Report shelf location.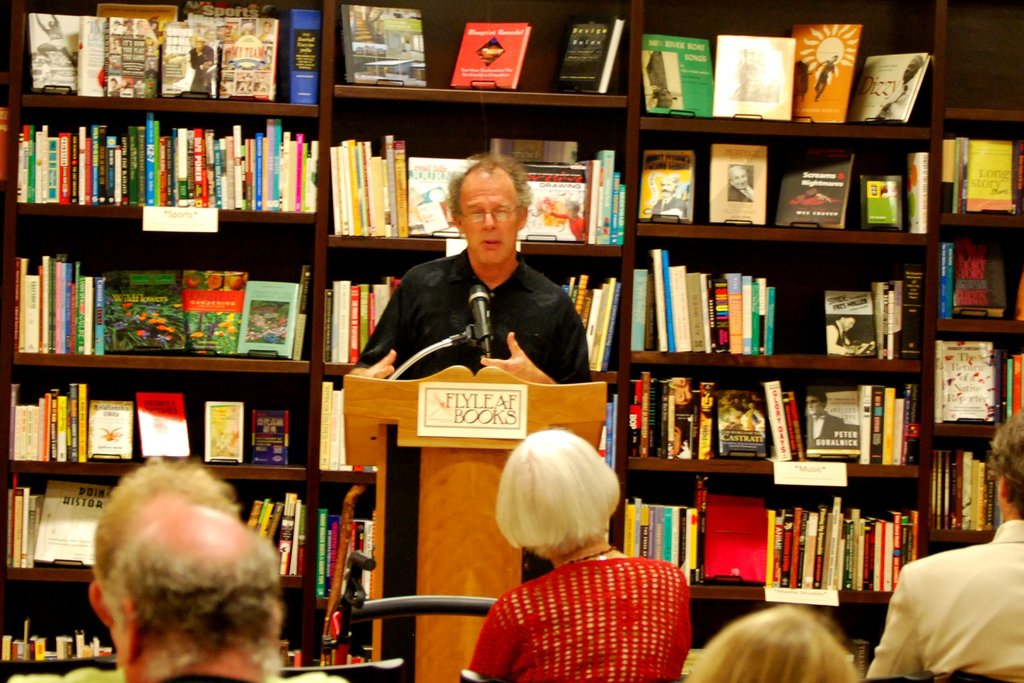
Report: crop(0, 0, 1023, 682).
